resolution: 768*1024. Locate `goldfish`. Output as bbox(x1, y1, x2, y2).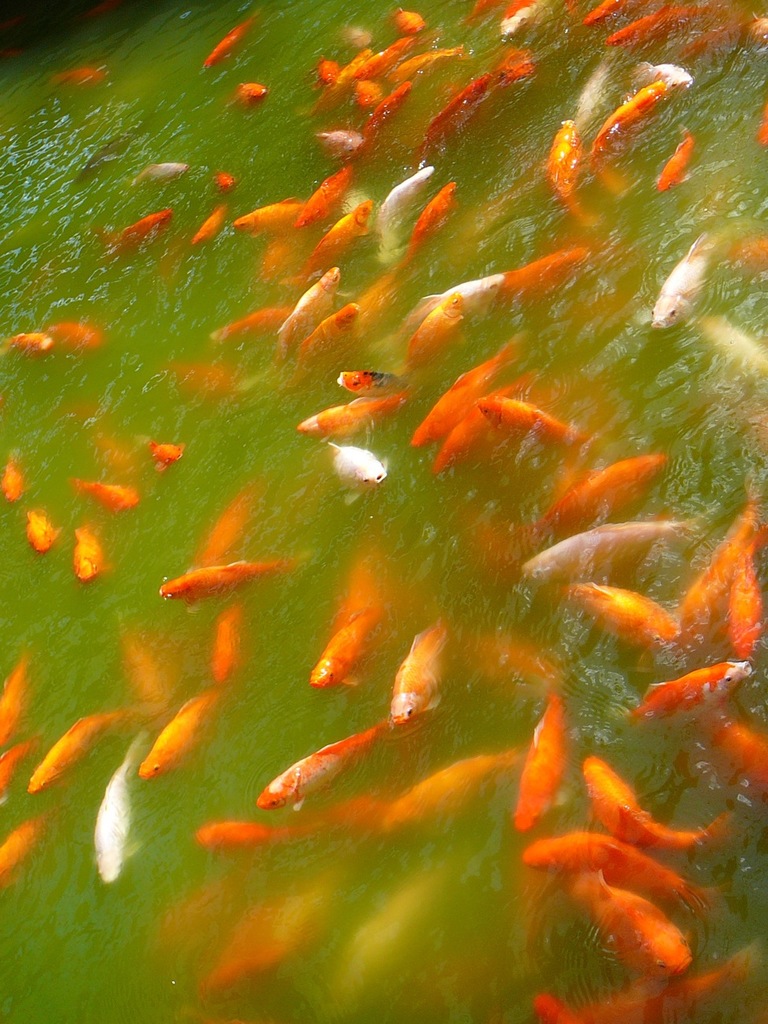
bbox(152, 439, 184, 472).
